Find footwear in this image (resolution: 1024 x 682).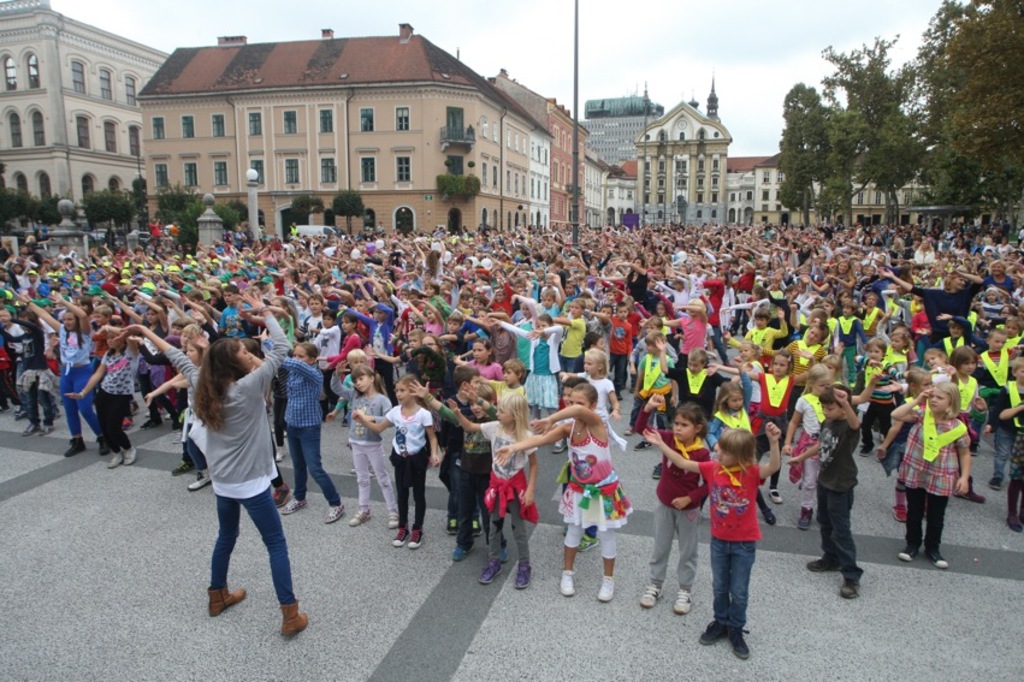
select_region(393, 526, 408, 547).
